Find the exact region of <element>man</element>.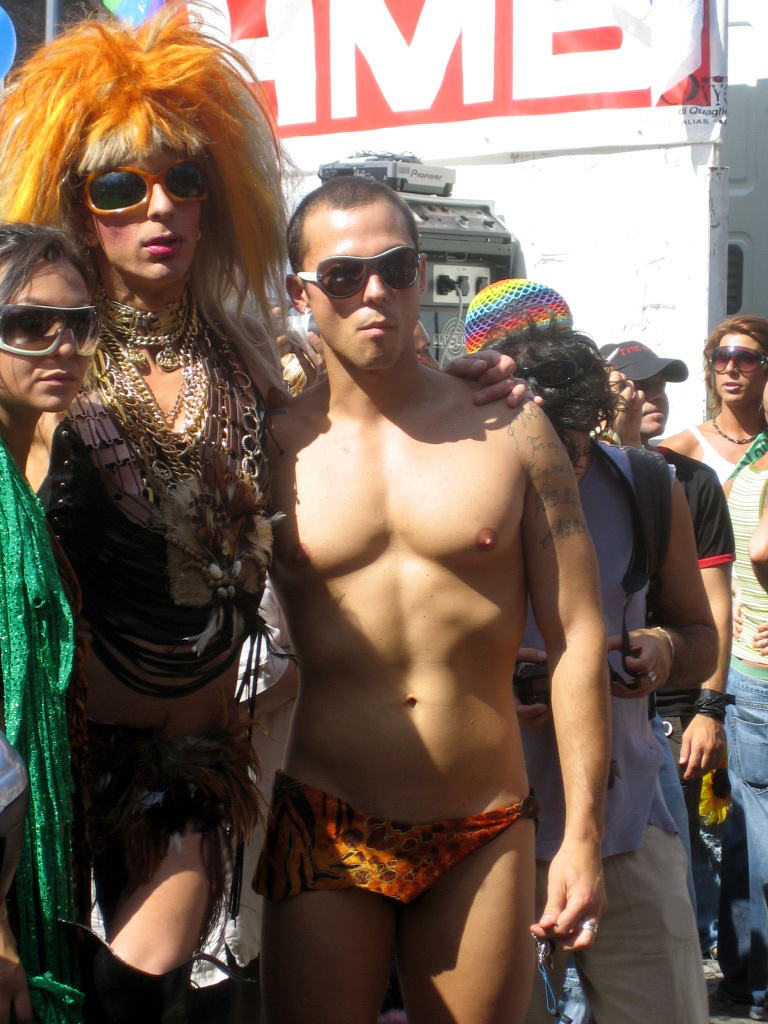
Exact region: bbox=(261, 174, 613, 1023).
